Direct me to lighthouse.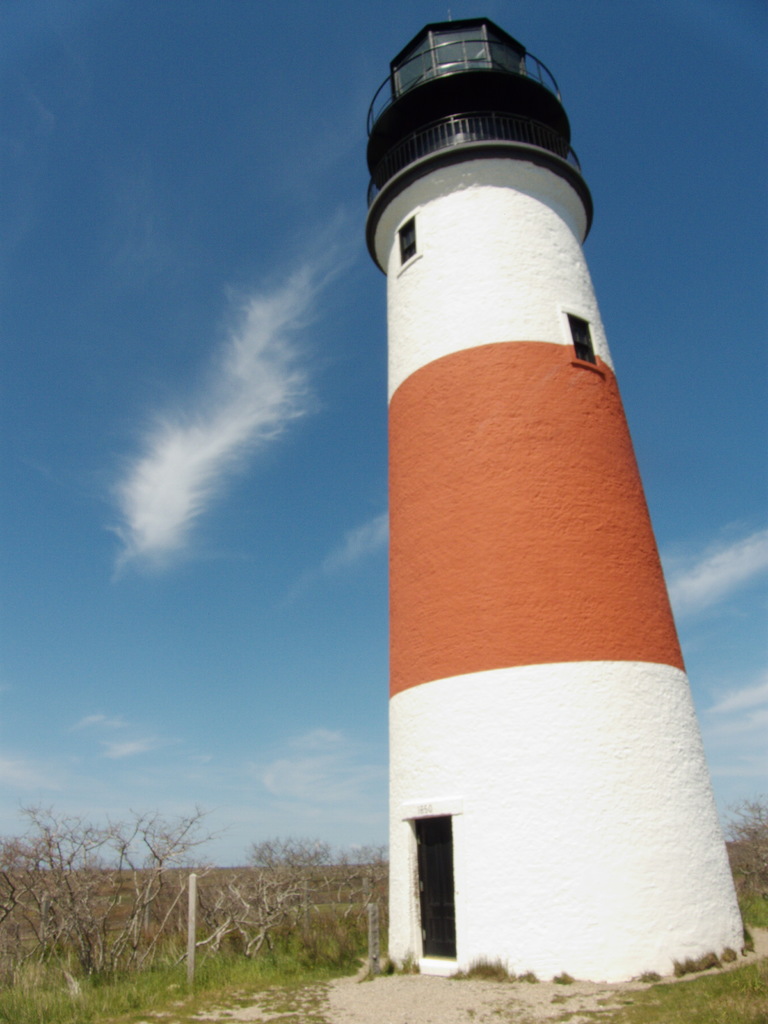
Direction: <box>331,24,748,980</box>.
